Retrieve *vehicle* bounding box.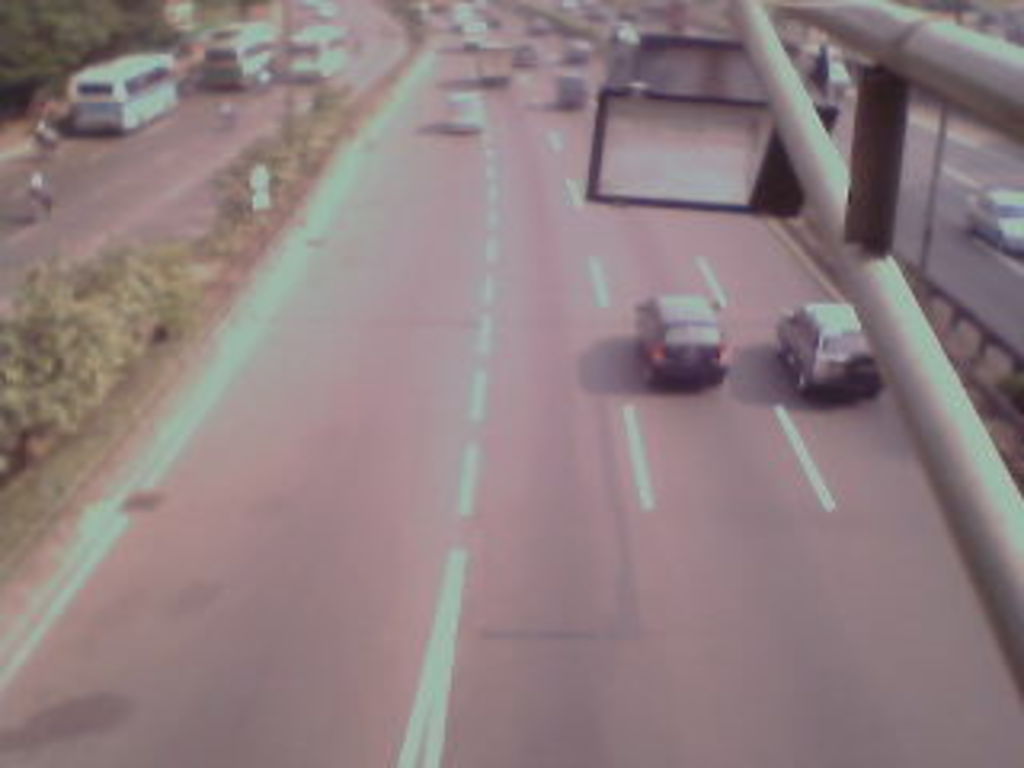
Bounding box: [566,38,592,64].
